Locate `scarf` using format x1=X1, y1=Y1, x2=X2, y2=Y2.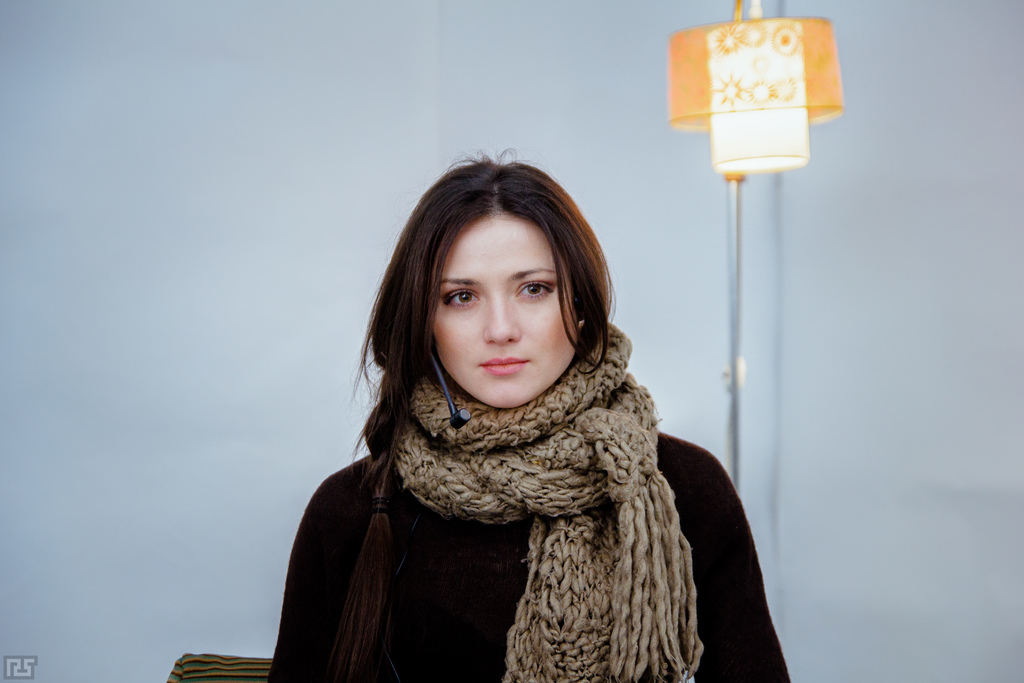
x1=388, y1=311, x2=697, y2=682.
